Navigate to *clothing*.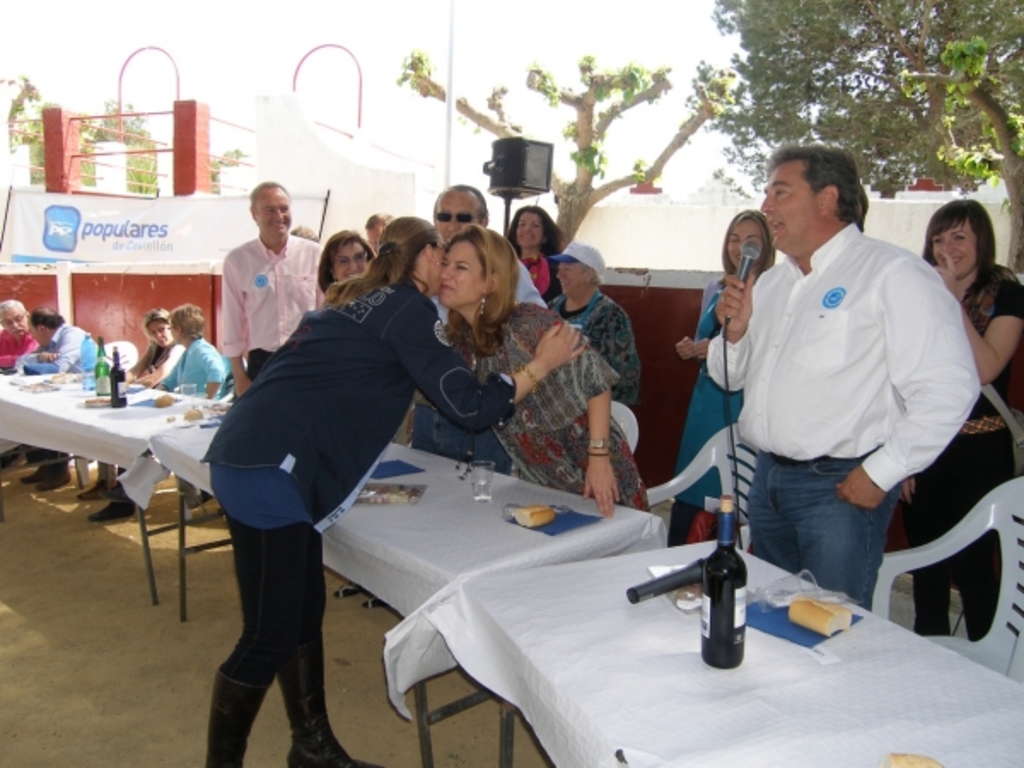
Navigation target: select_region(0, 329, 36, 379).
